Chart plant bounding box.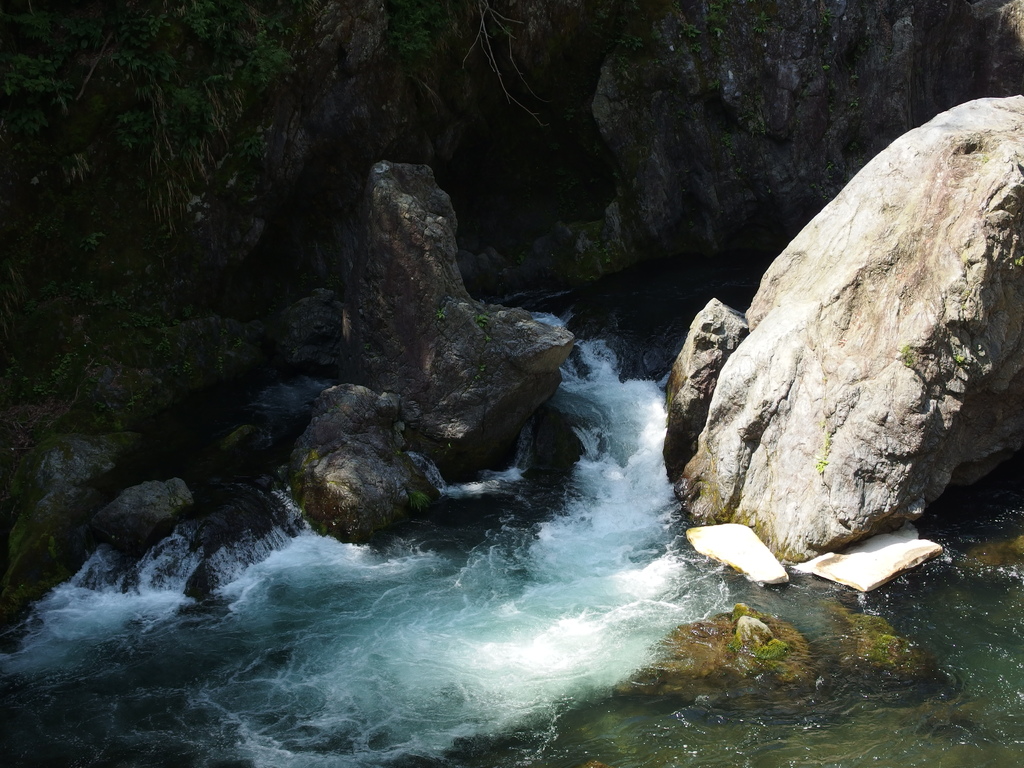
Charted: box=[847, 72, 860, 83].
